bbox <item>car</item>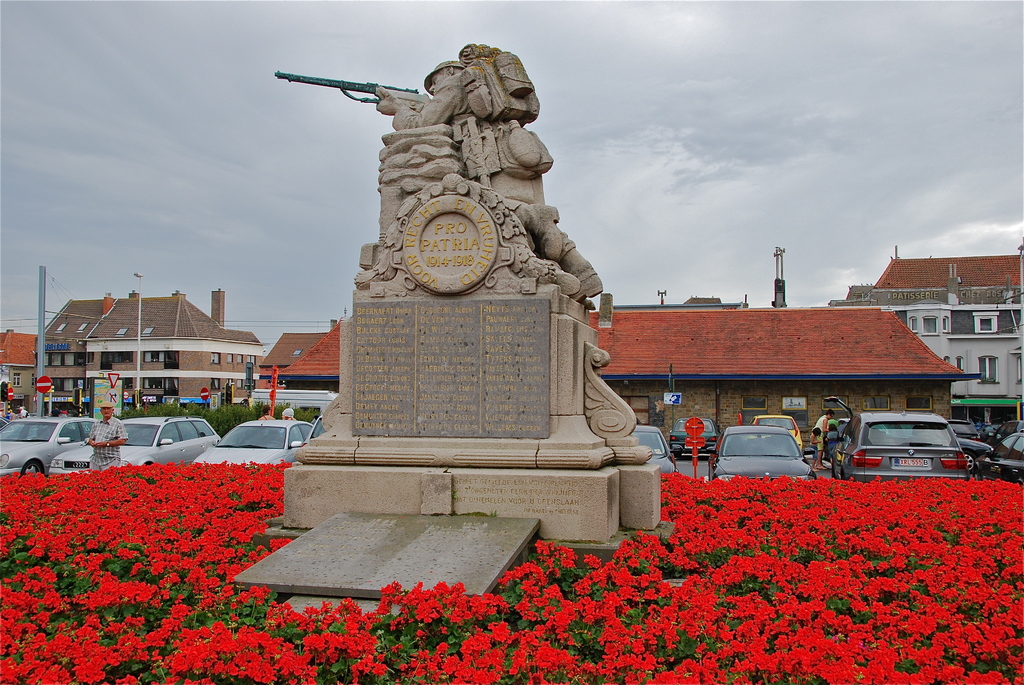
631/423/684/473
